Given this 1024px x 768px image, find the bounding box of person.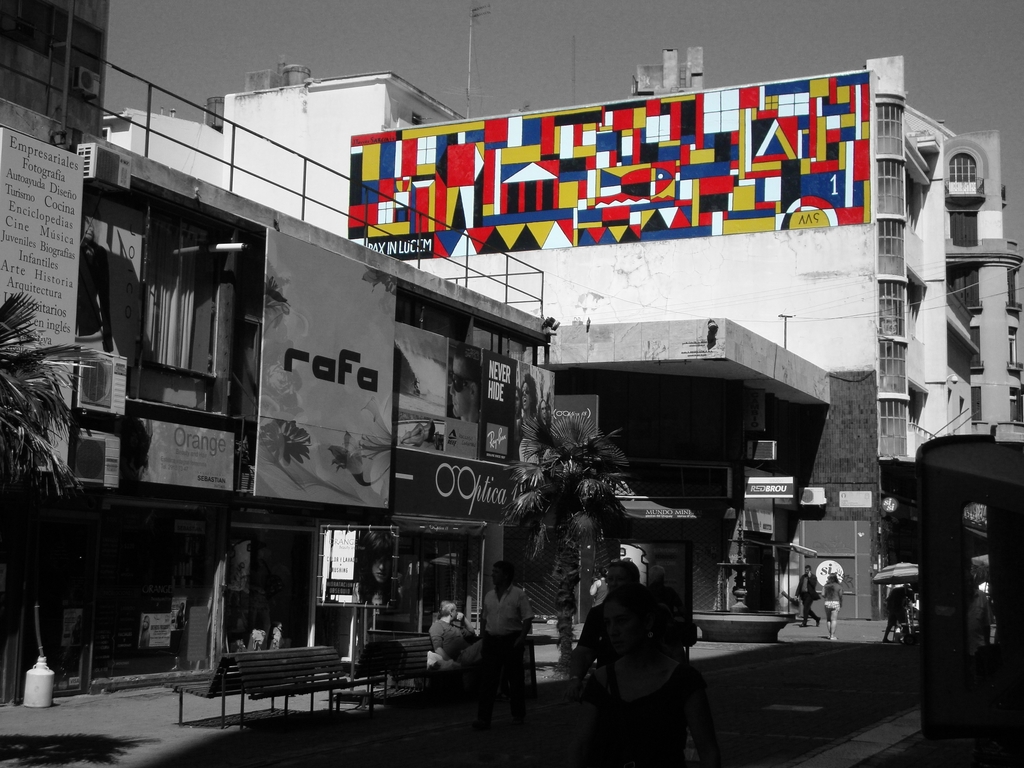
region(76, 219, 114, 353).
